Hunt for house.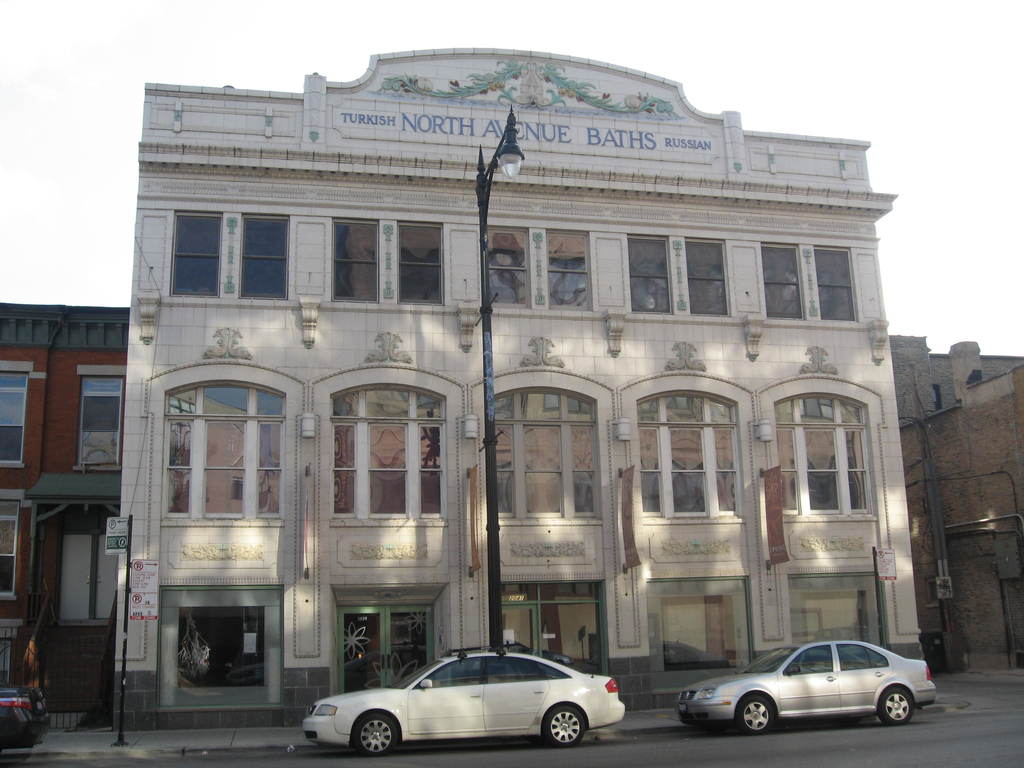
Hunted down at rect(0, 307, 137, 722).
